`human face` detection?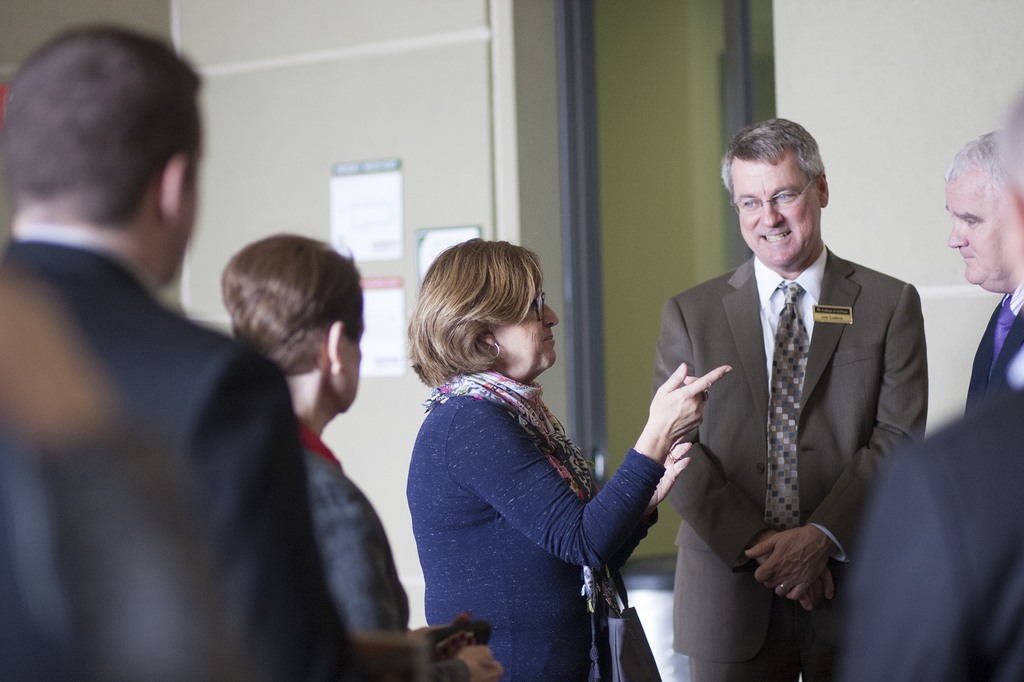
region(489, 293, 561, 381)
